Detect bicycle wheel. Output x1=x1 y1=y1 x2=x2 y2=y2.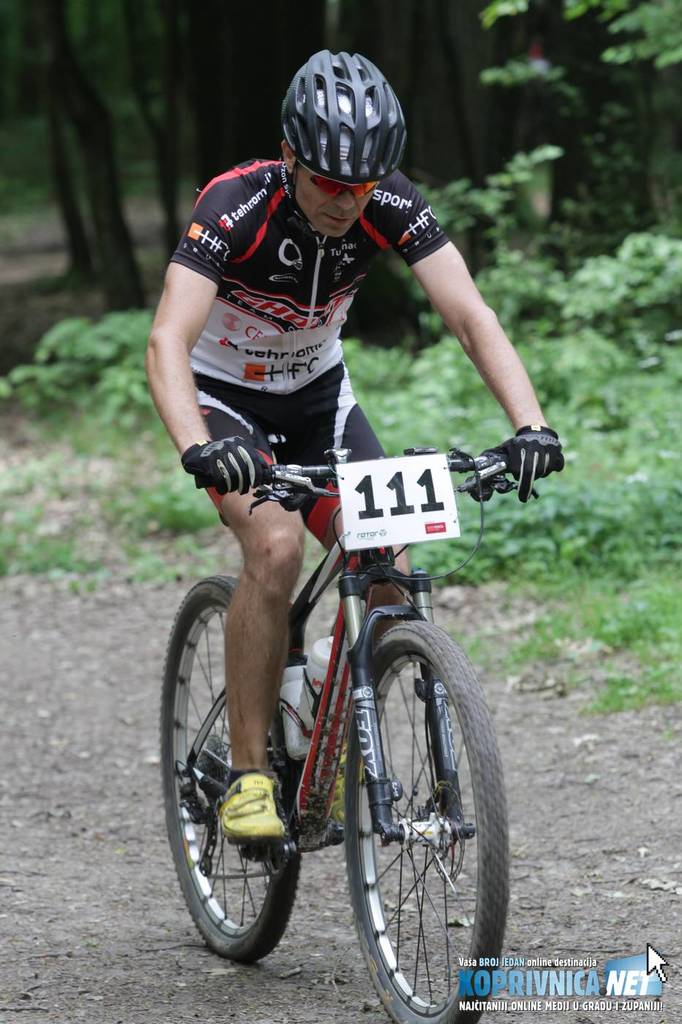
x1=340 y1=619 x2=507 y2=1023.
